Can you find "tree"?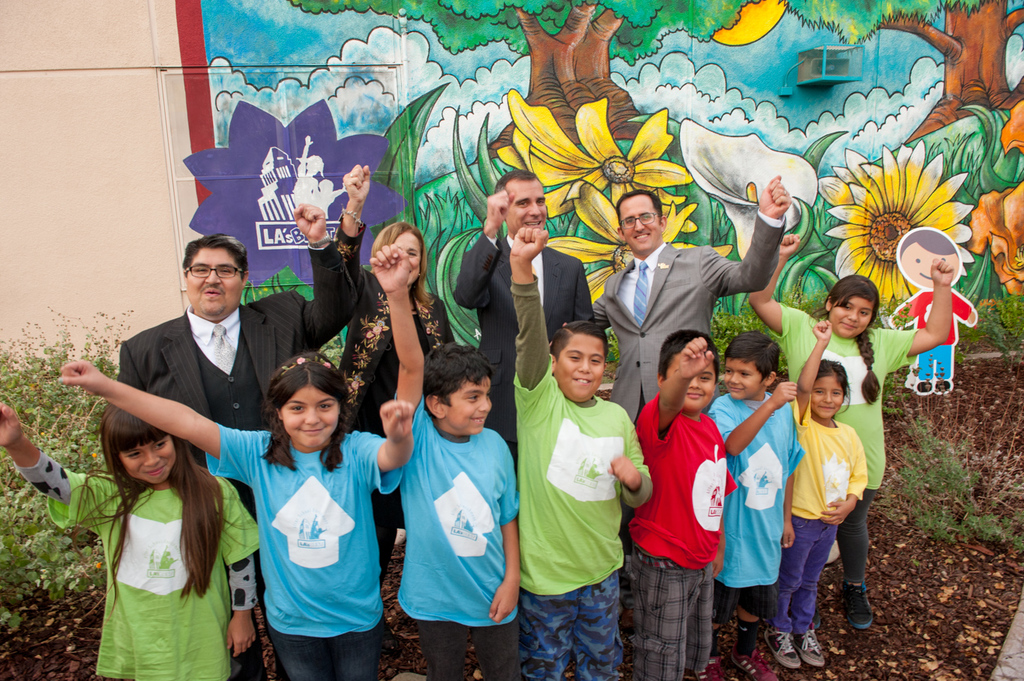
Yes, bounding box: 288 0 763 161.
